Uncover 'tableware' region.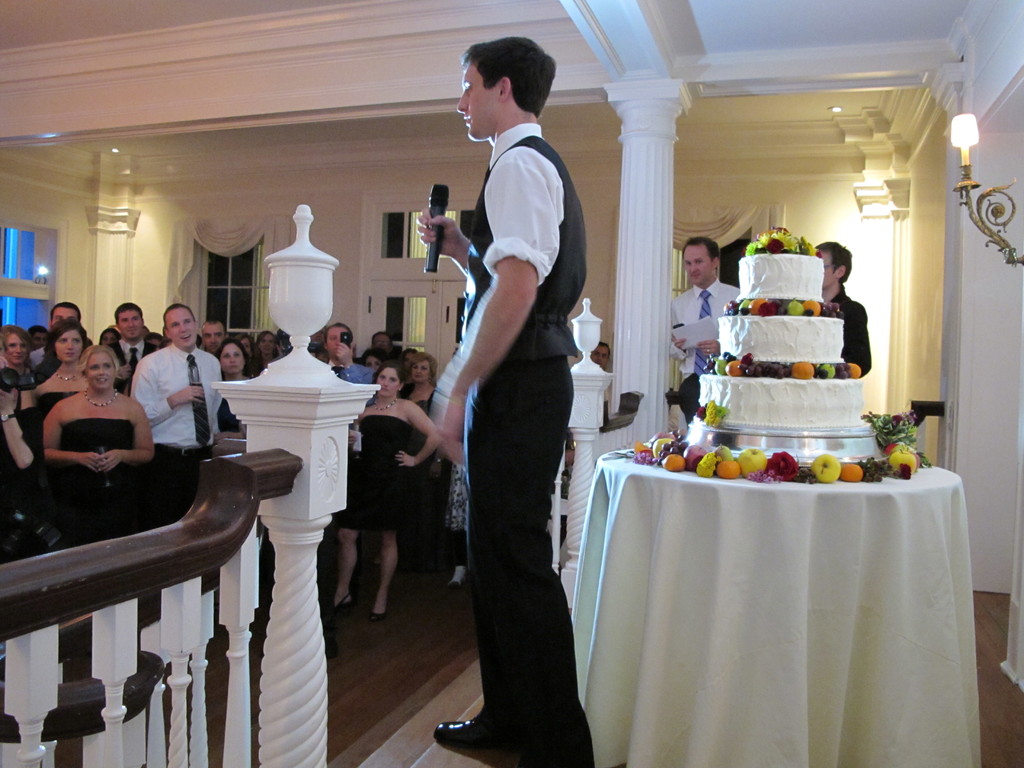
Uncovered: <box>355,420,361,461</box>.
